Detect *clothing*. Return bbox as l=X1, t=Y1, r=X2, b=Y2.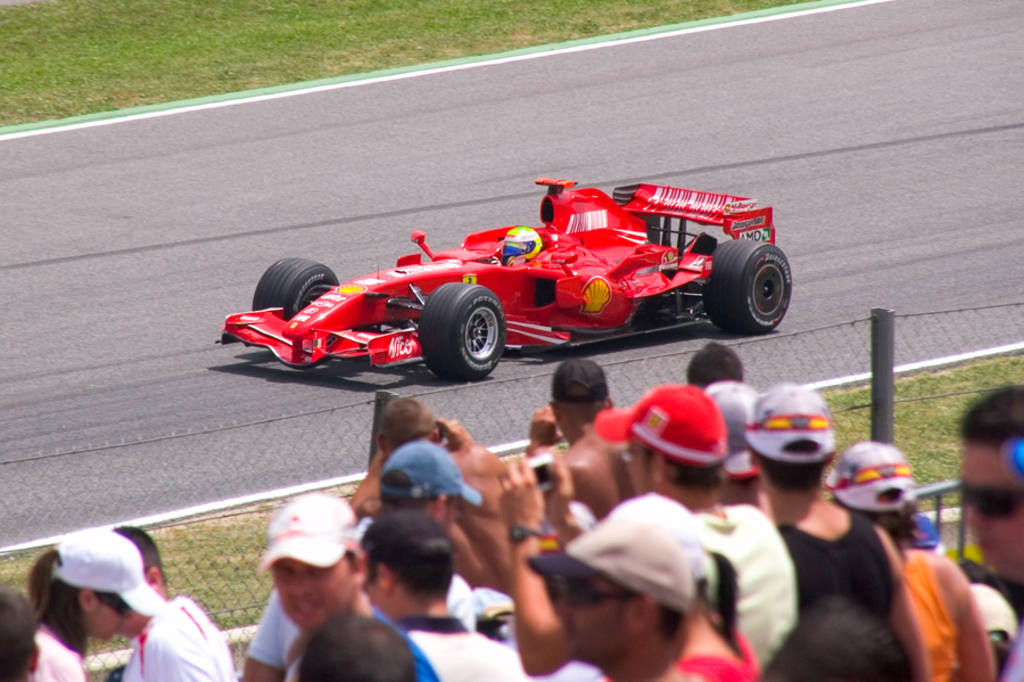
l=816, t=442, r=934, b=523.
